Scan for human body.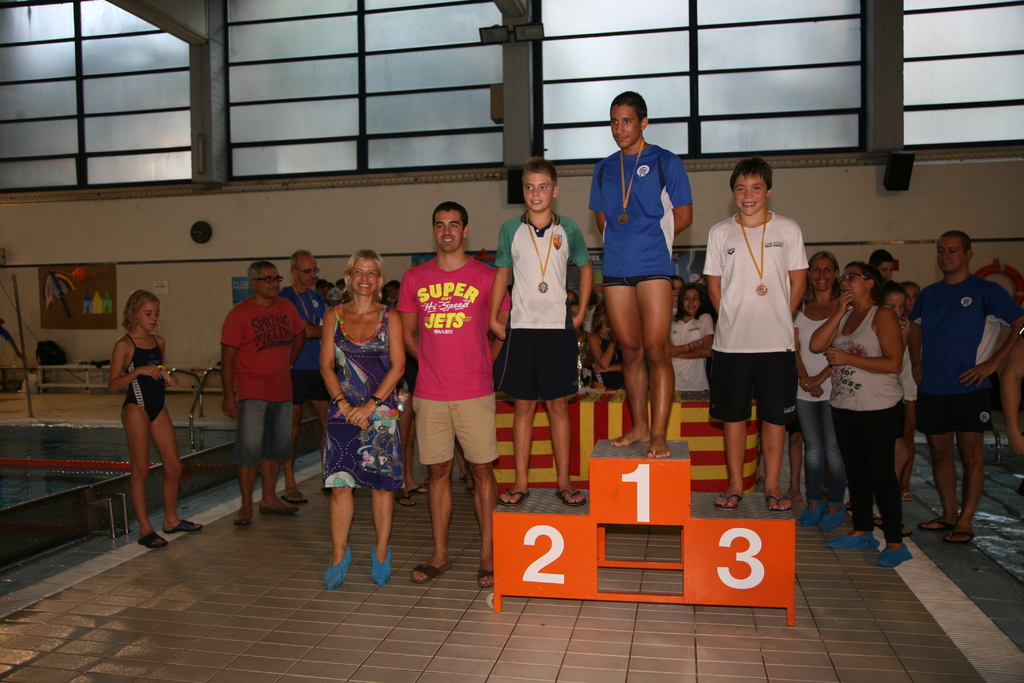
Scan result: 668:283:714:402.
